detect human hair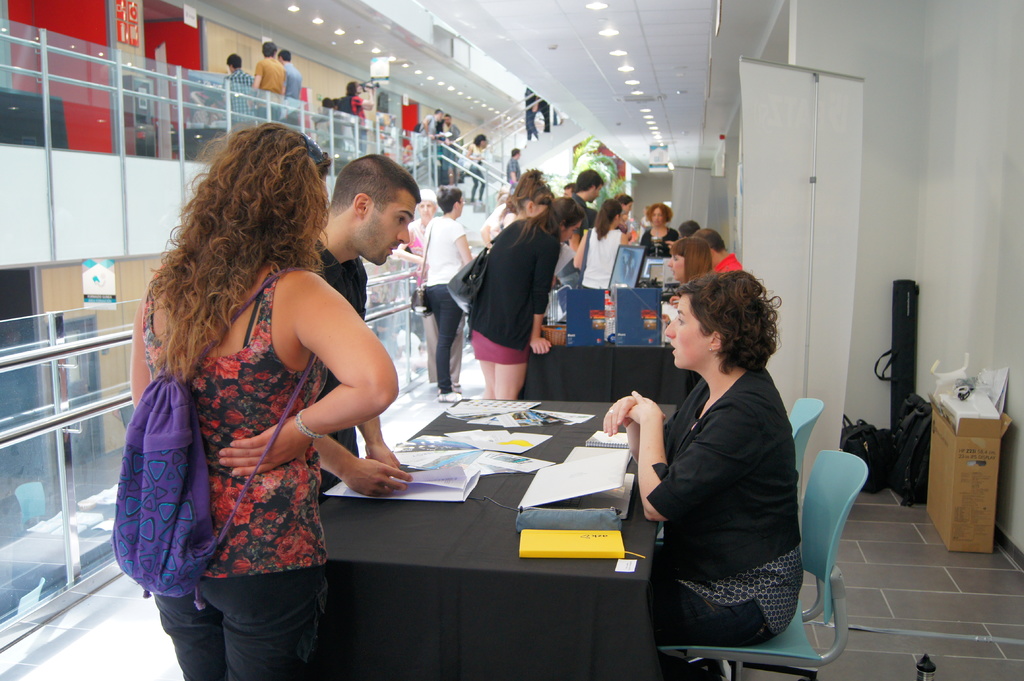
<box>278,47,291,61</box>
